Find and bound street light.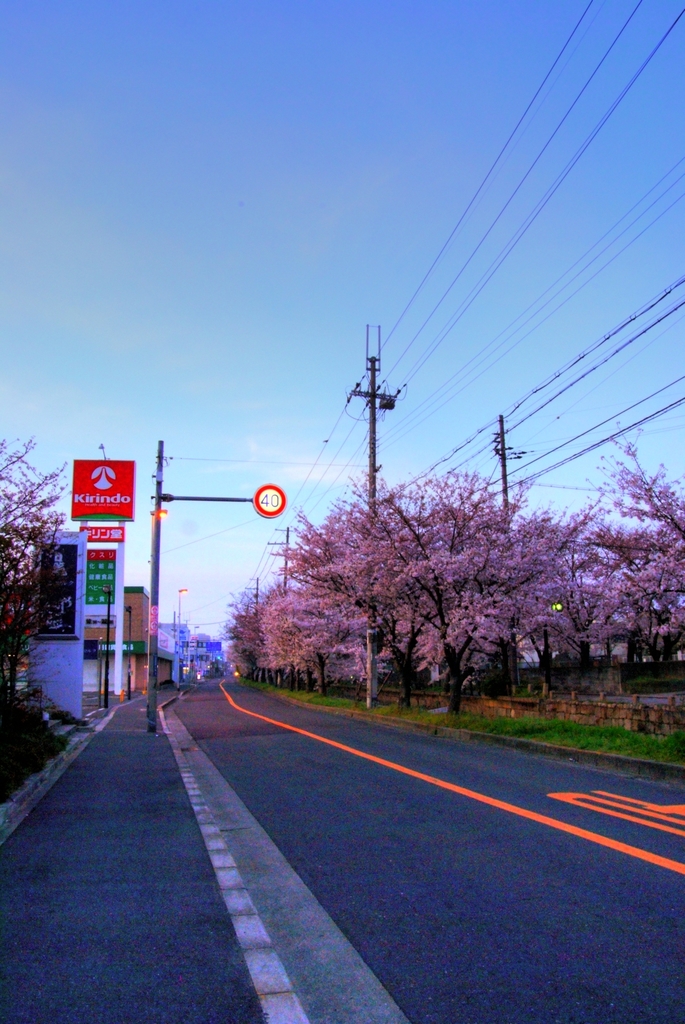
Bound: detection(171, 587, 192, 666).
